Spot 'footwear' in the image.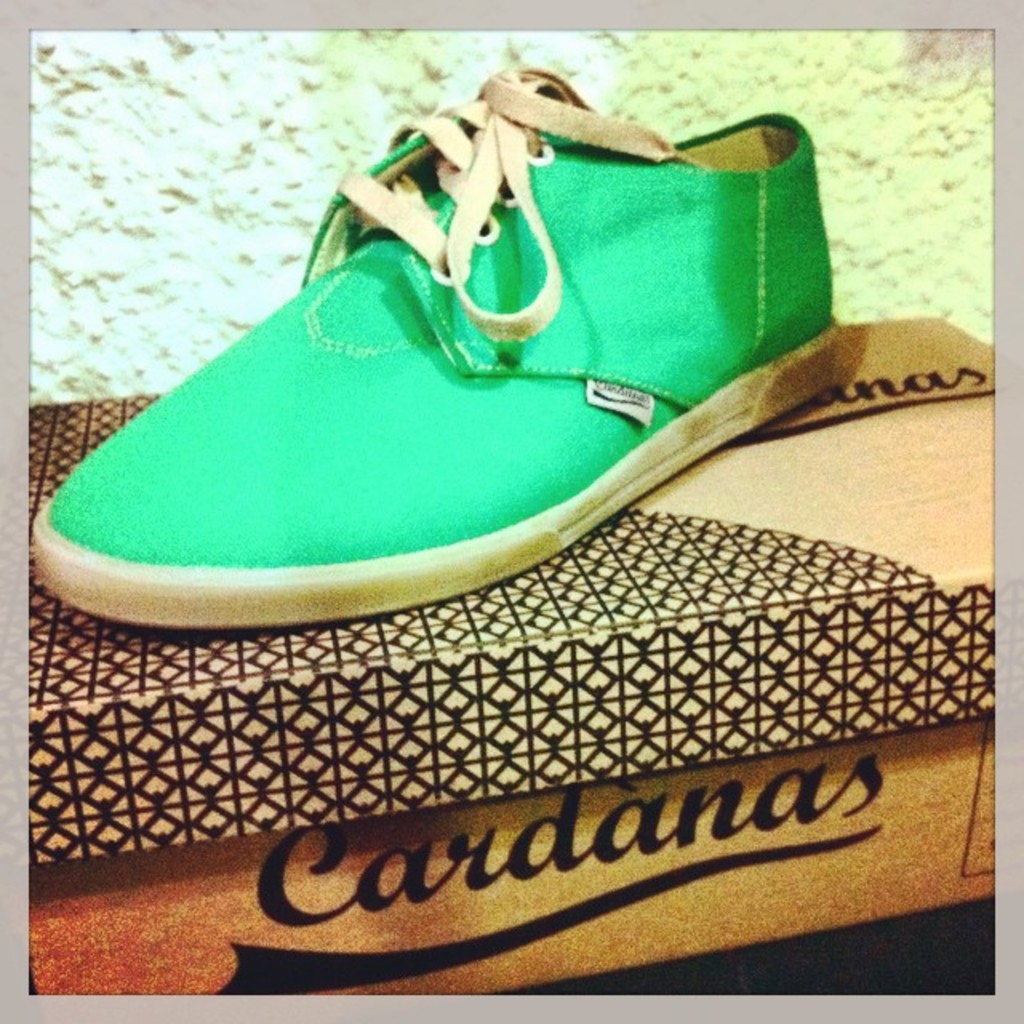
'footwear' found at locate(29, 54, 870, 613).
